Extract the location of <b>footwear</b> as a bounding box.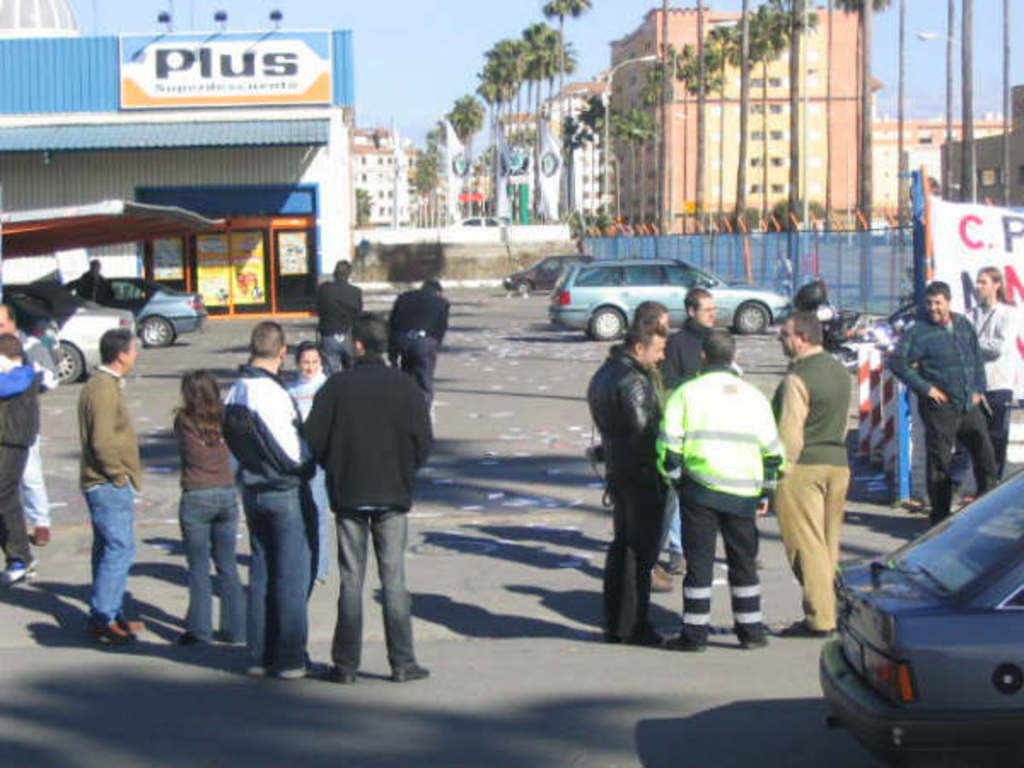
84/609/142/650.
